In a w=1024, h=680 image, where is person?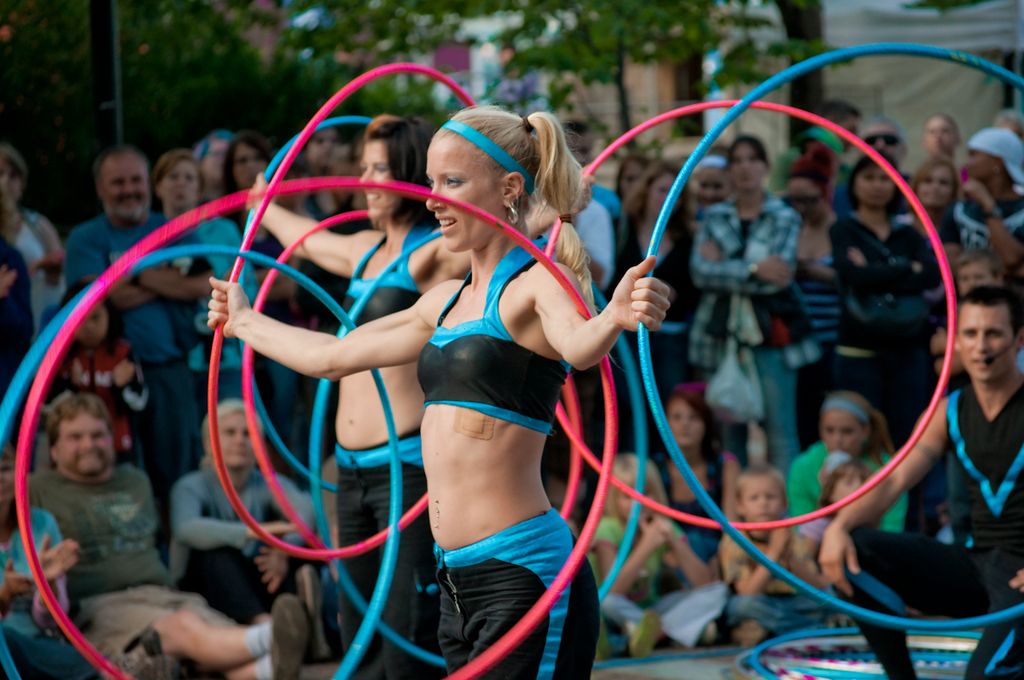
<box>828,150,937,454</box>.
